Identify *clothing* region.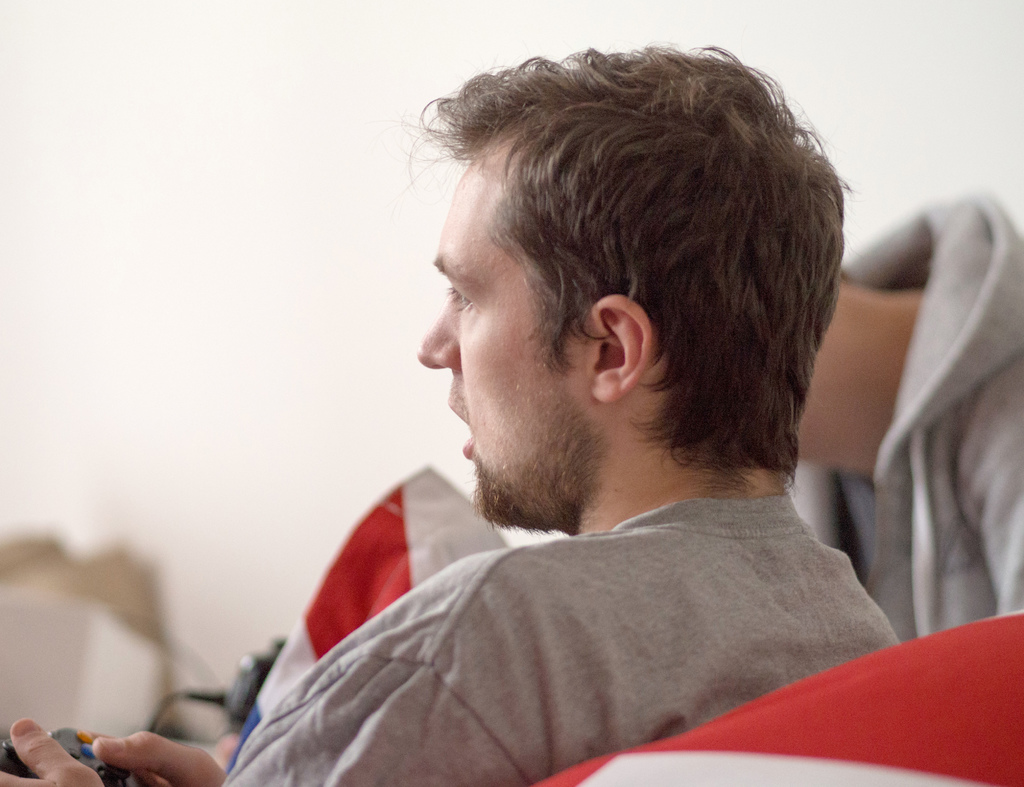
Region: bbox(795, 190, 1023, 648).
